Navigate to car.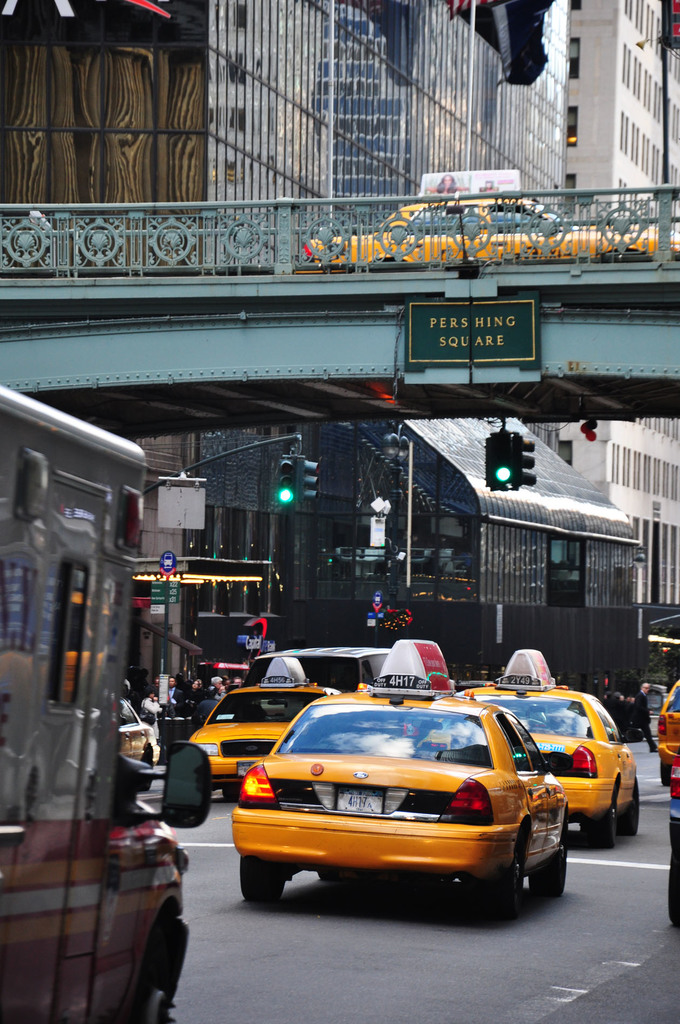
Navigation target: {"left": 225, "top": 633, "right": 571, "bottom": 897}.
